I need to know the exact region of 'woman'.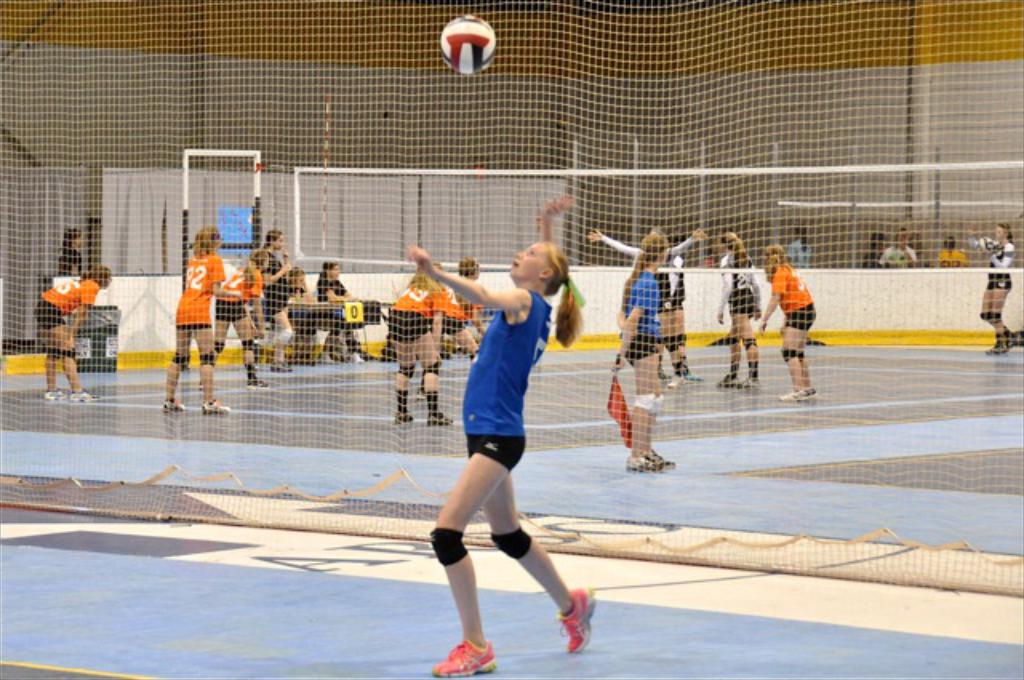
Region: (432,251,486,363).
